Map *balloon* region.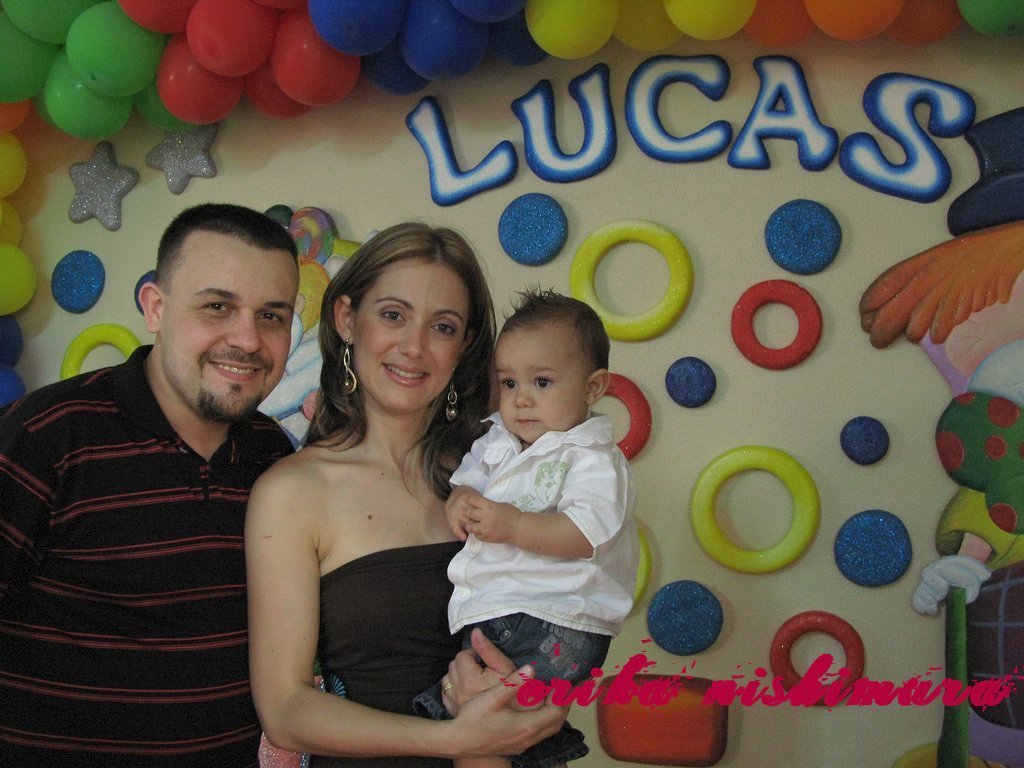
Mapped to <box>157,33,239,122</box>.
